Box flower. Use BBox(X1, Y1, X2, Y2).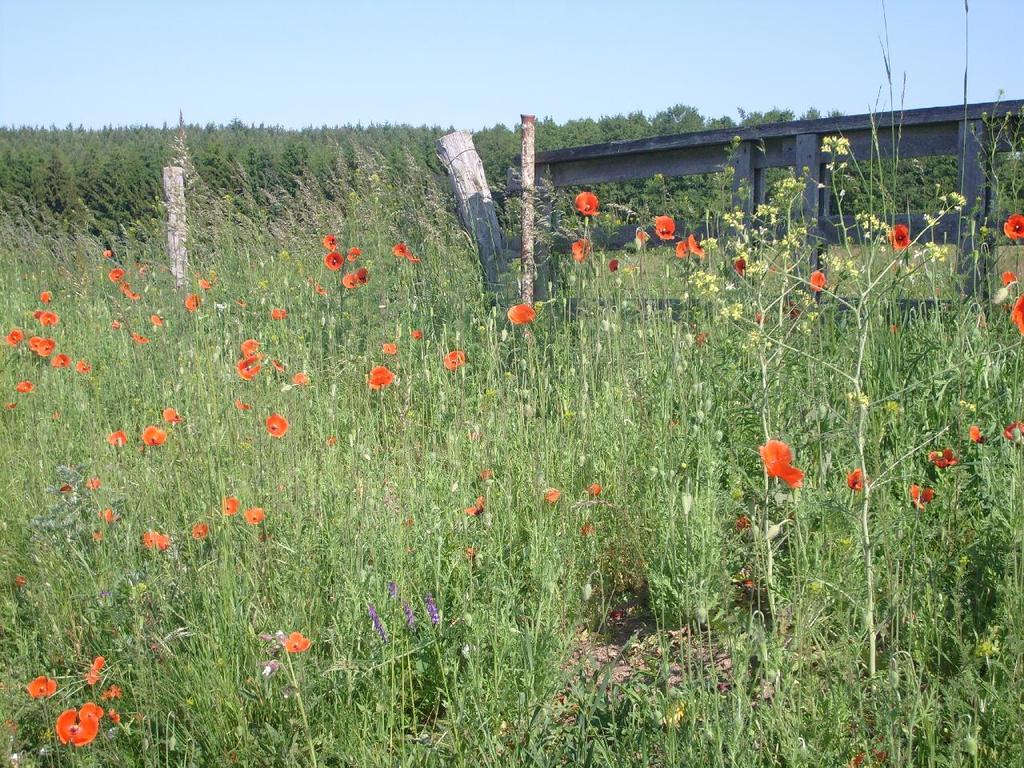
BBox(17, 378, 38, 398).
